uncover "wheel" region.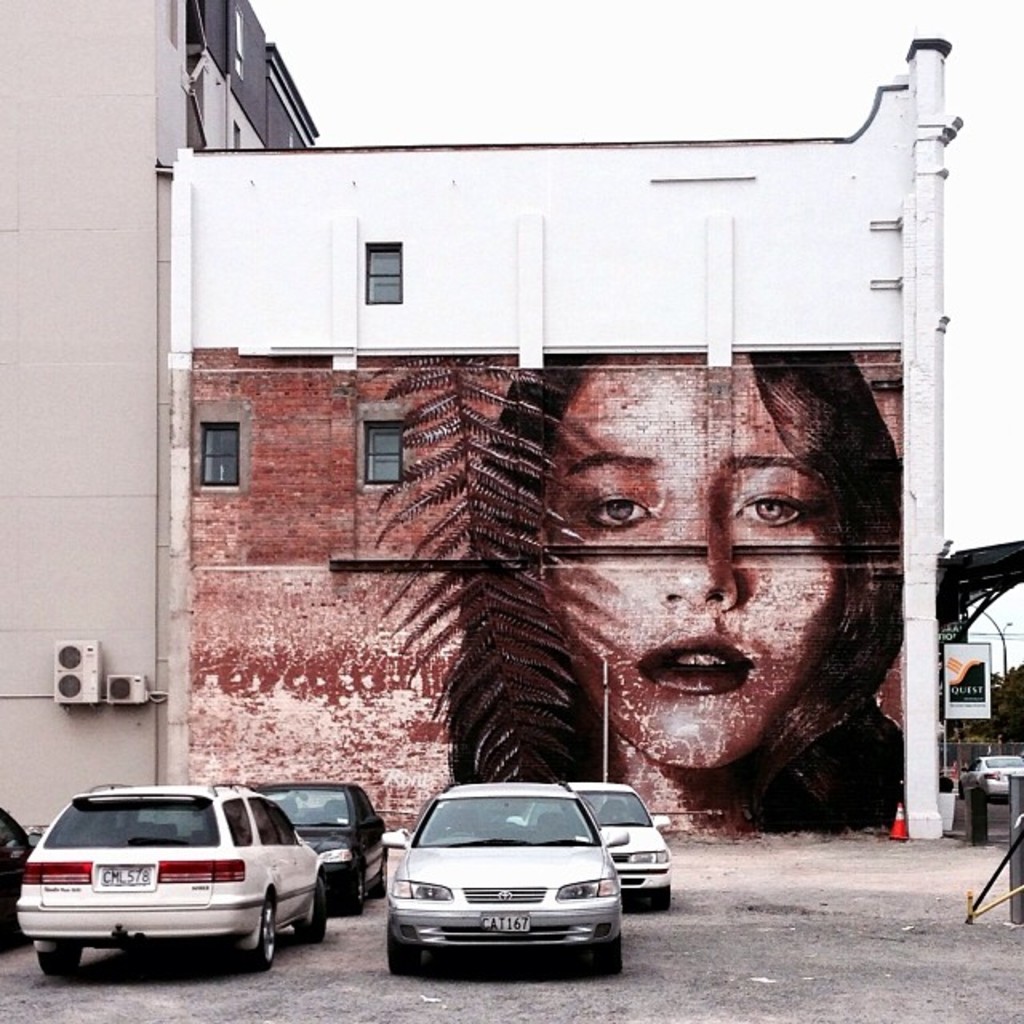
Uncovered: <bbox>290, 877, 330, 950</bbox>.
